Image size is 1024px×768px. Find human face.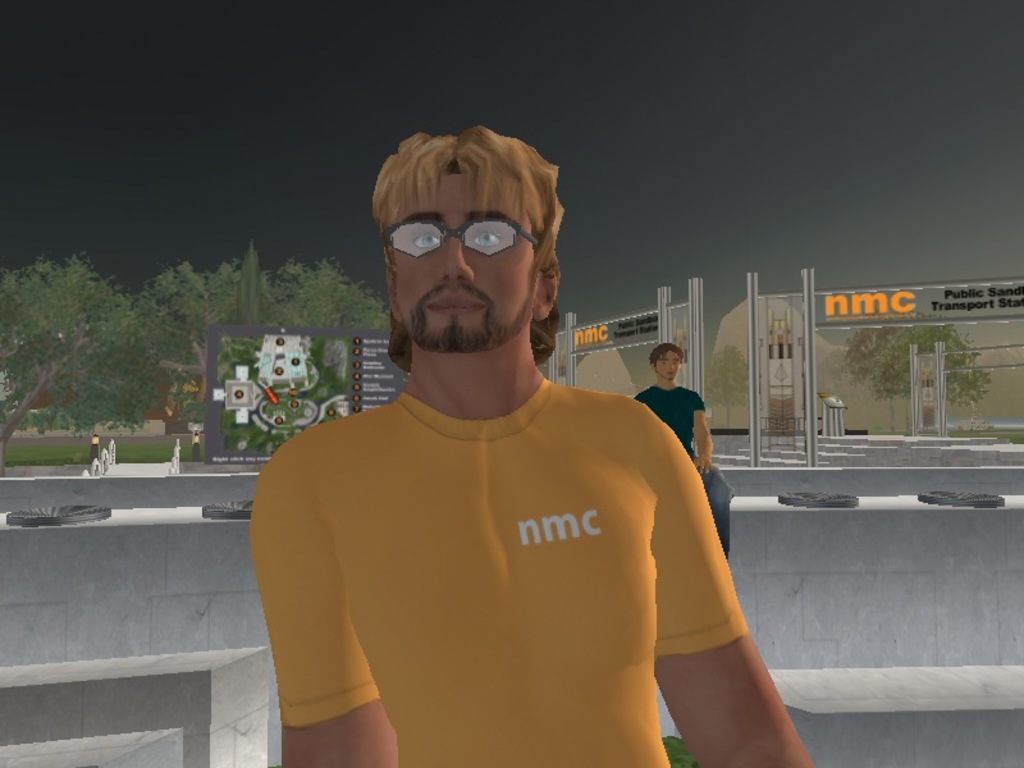
locate(396, 174, 535, 353).
